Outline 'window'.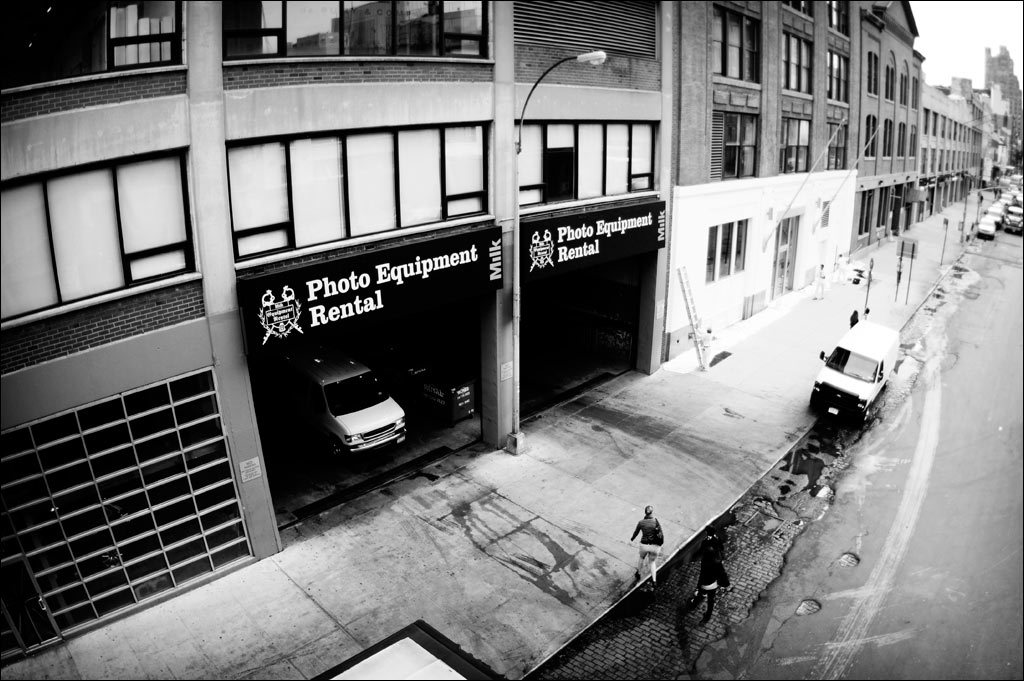
Outline: locate(217, 0, 491, 67).
